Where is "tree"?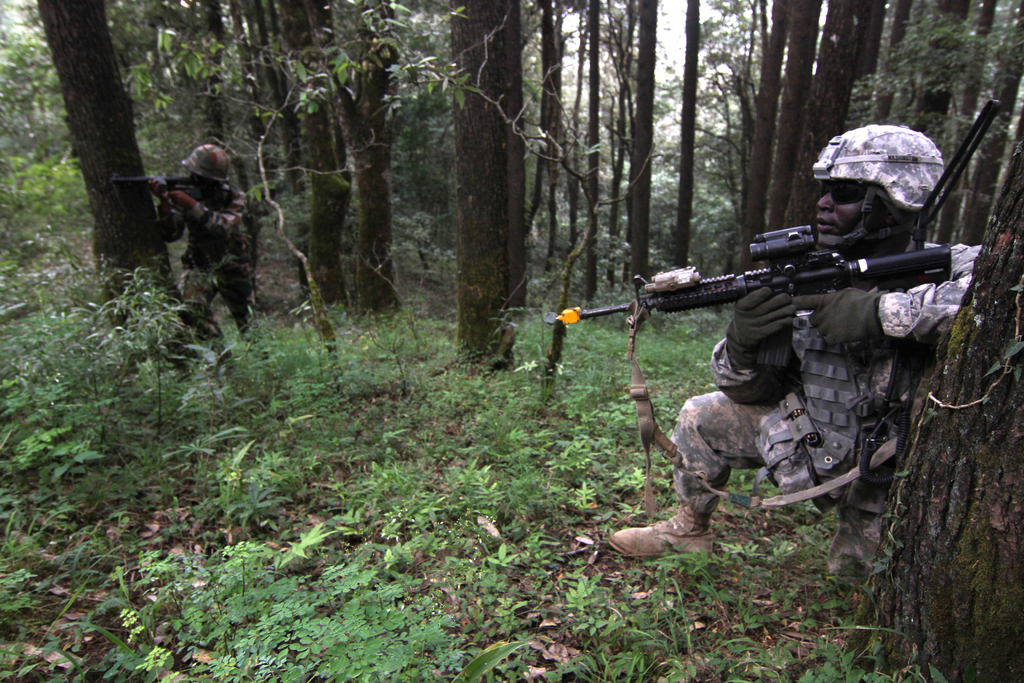
l=255, t=0, r=294, b=181.
